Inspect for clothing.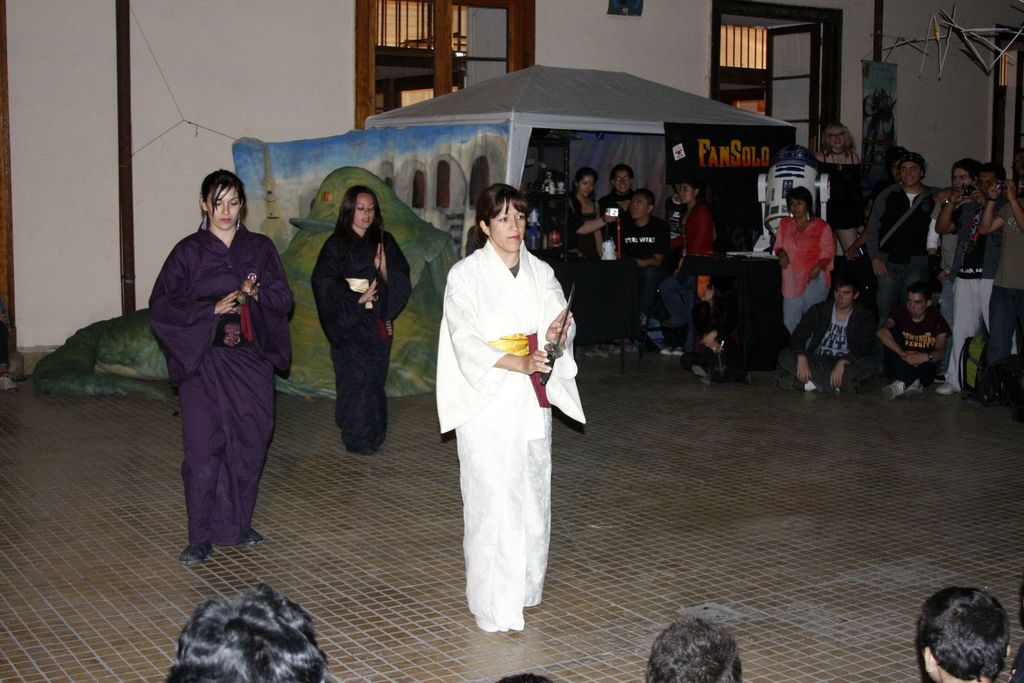
Inspection: left=817, top=150, right=867, bottom=230.
